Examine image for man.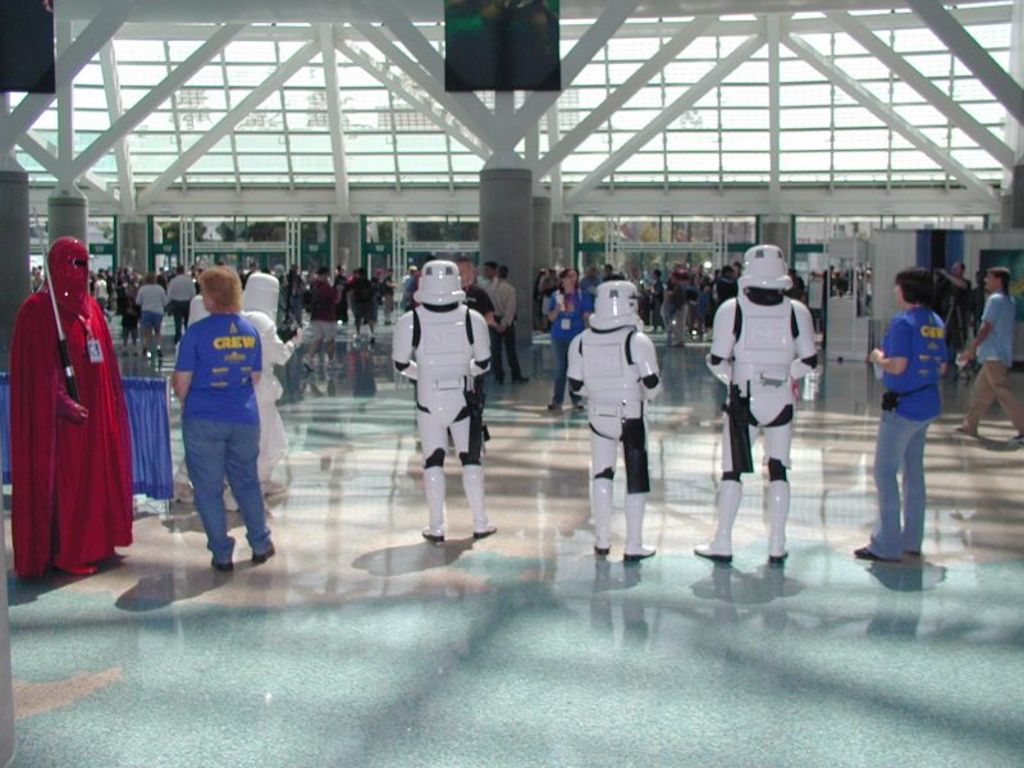
Examination result: 375:265:397:324.
